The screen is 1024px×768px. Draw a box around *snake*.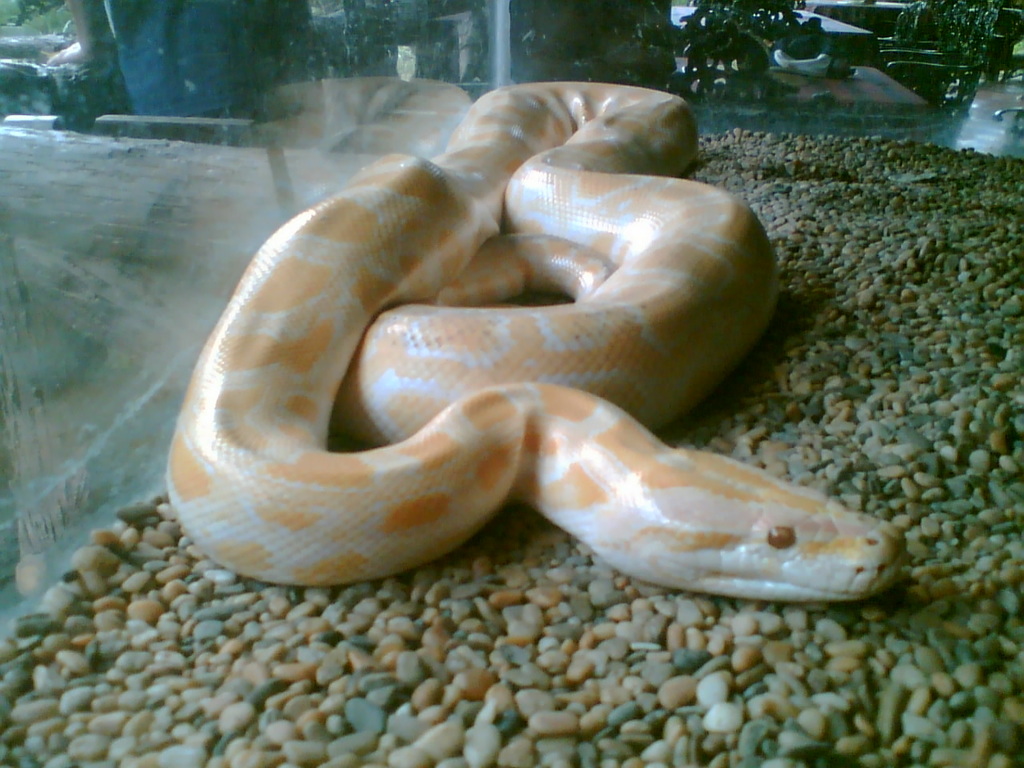
{"left": 170, "top": 86, "right": 910, "bottom": 606}.
